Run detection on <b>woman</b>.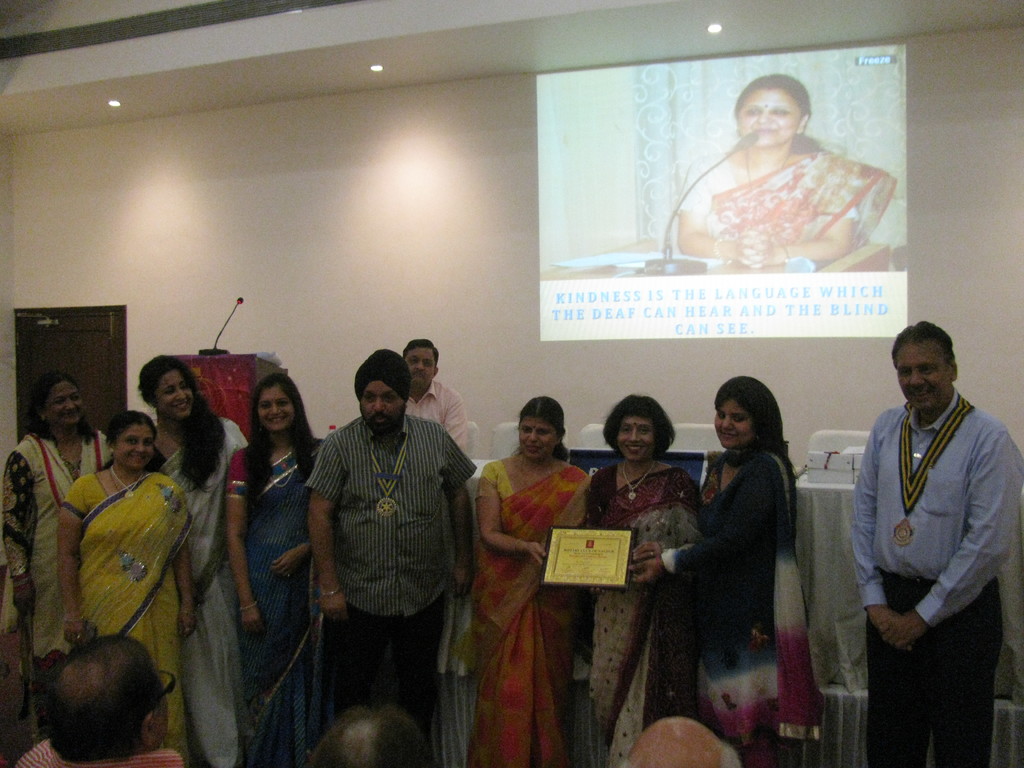
Result: <region>472, 397, 598, 767</region>.
